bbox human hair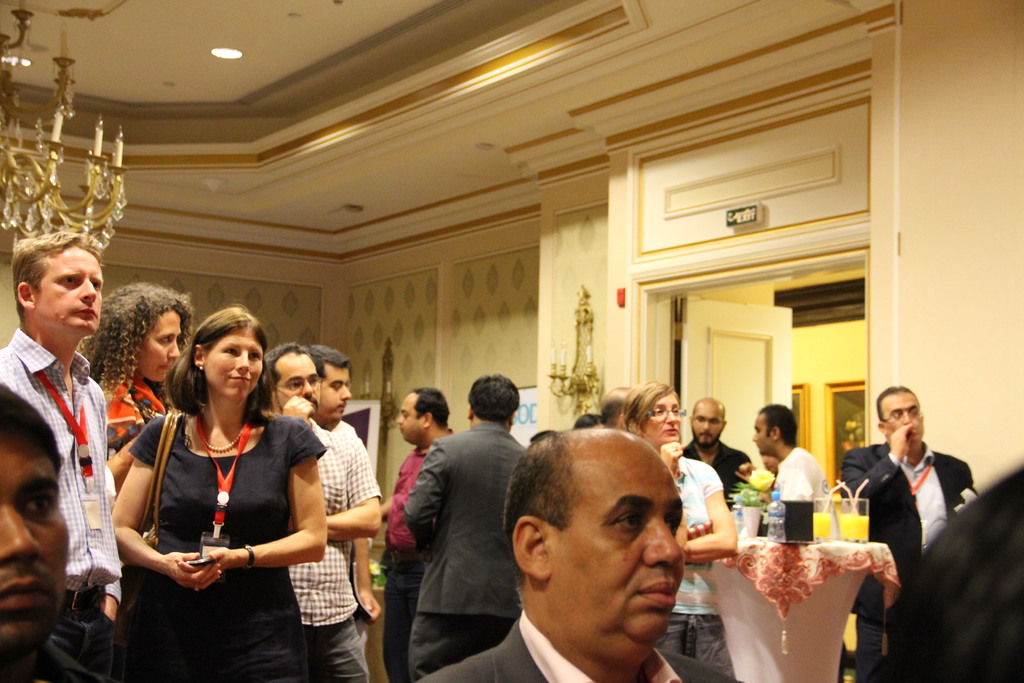
pyautogui.locateOnScreen(411, 386, 451, 436)
